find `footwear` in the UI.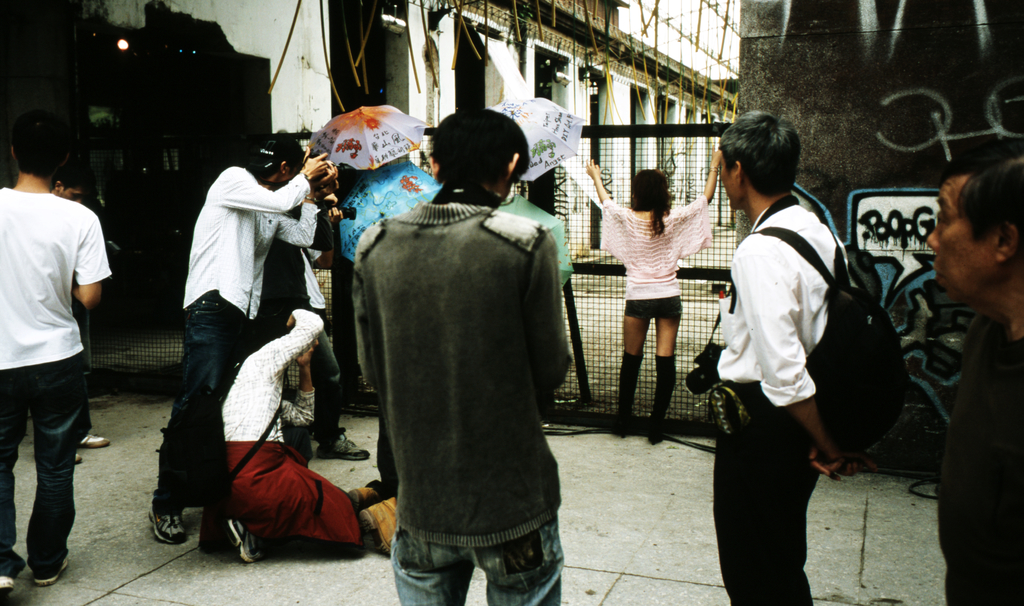
UI element at 603, 400, 636, 442.
